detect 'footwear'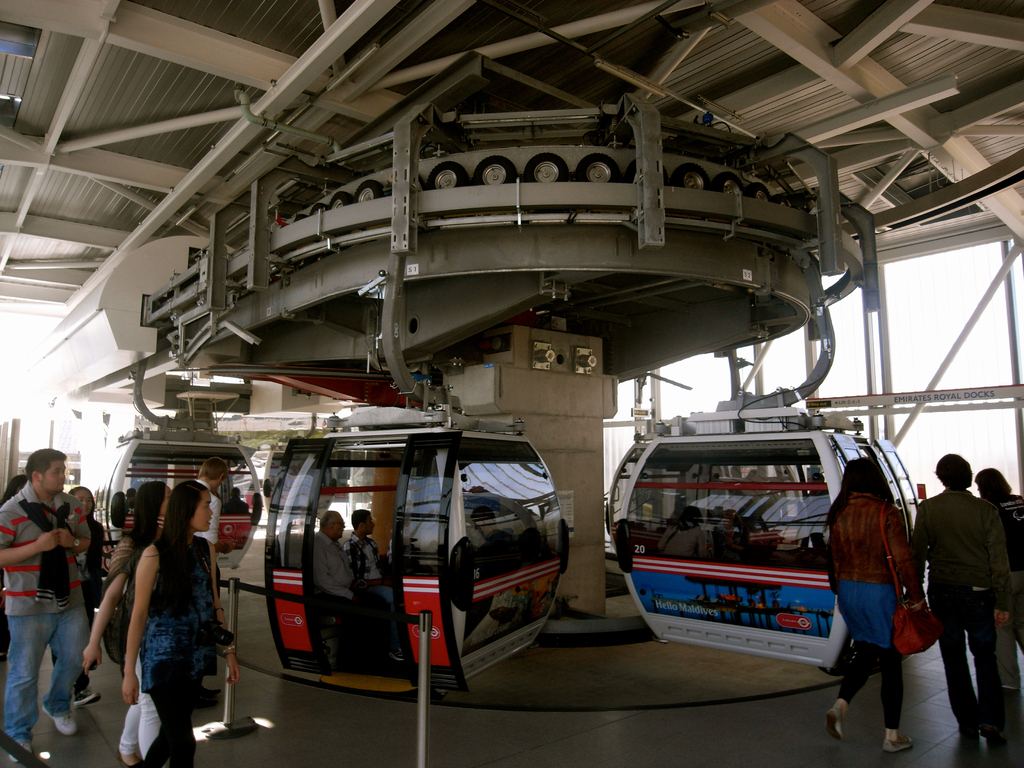
bbox(48, 712, 77, 741)
